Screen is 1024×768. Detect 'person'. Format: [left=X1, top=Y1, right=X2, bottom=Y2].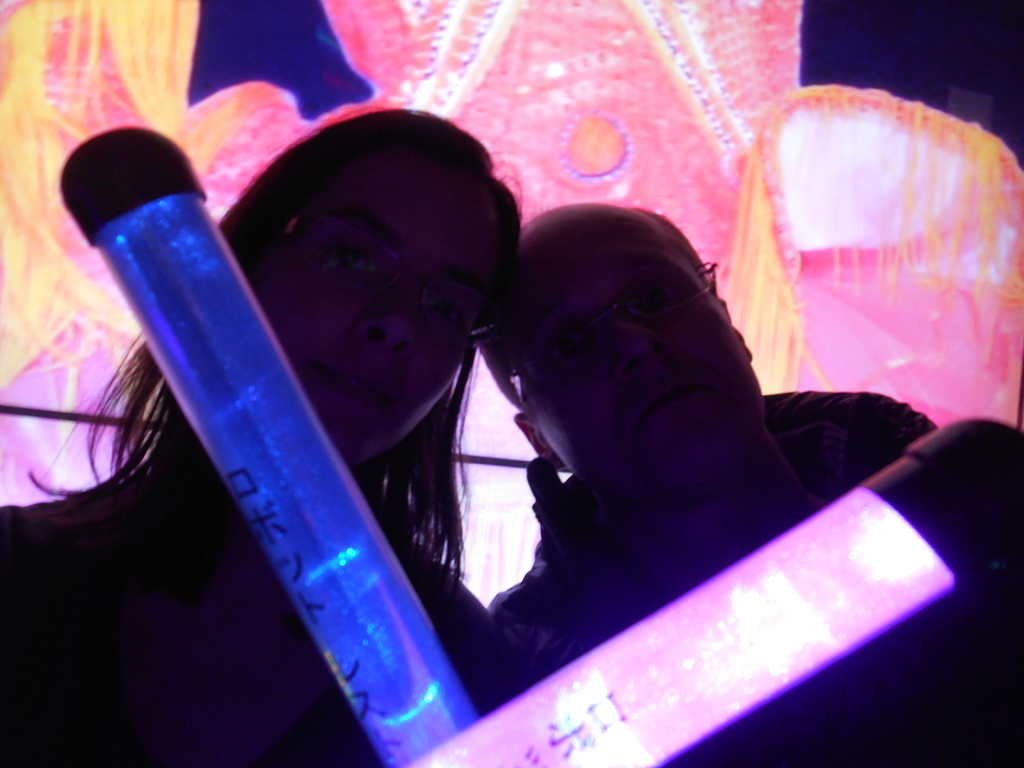
[left=487, top=202, right=1023, bottom=767].
